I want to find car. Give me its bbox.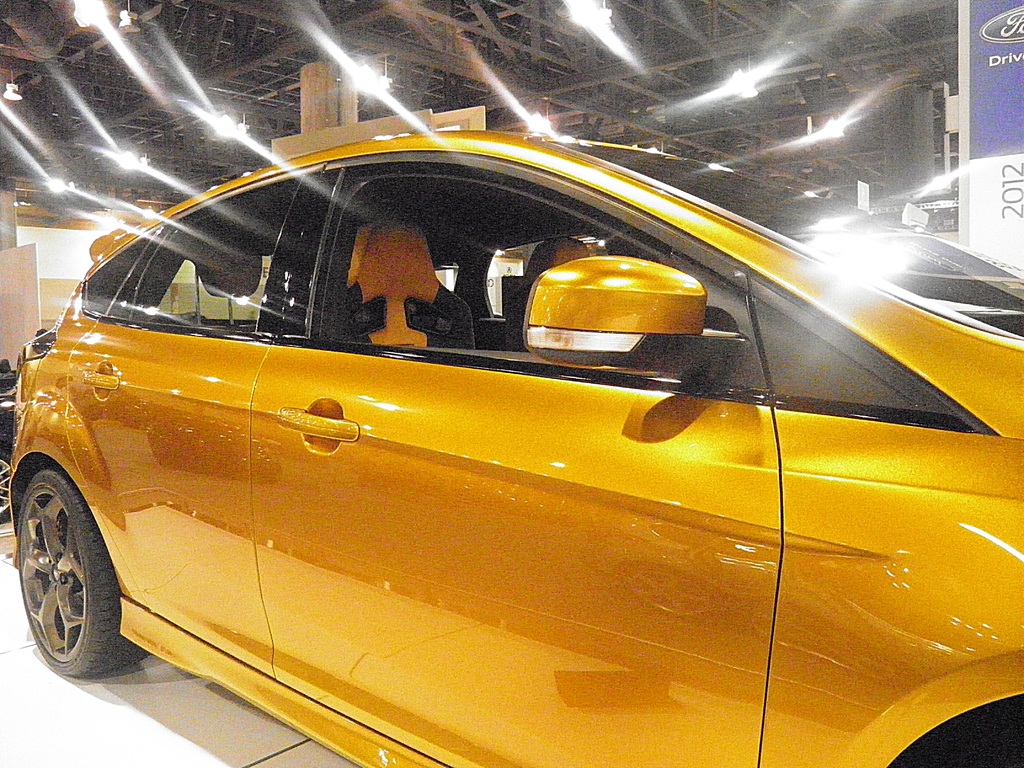
pyautogui.locateOnScreen(806, 228, 1023, 336).
